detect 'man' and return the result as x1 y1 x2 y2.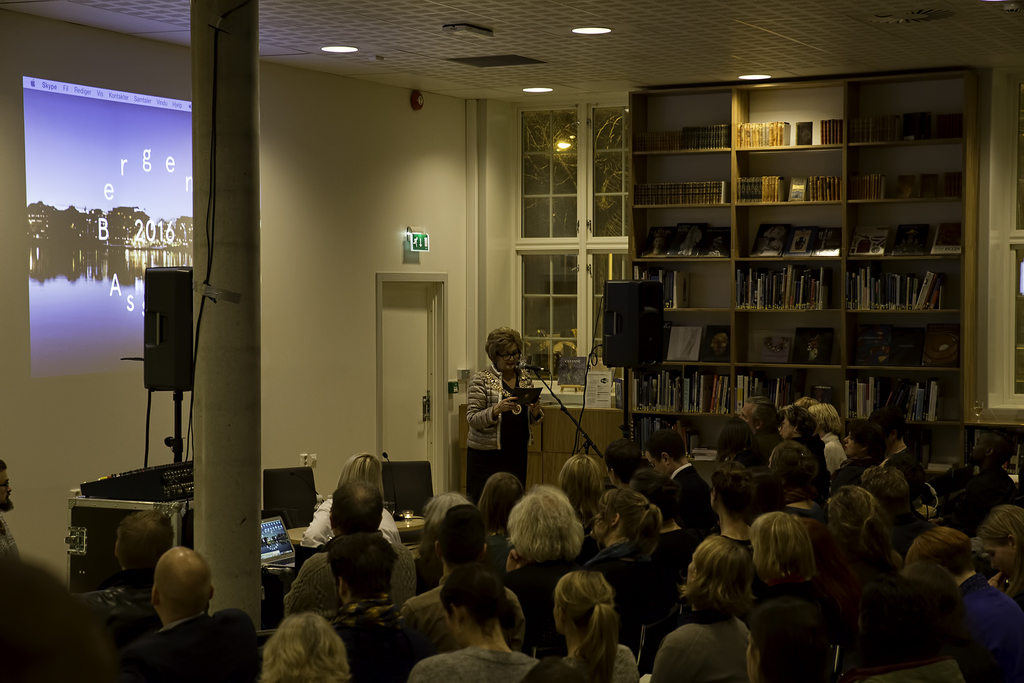
118 543 241 666.
